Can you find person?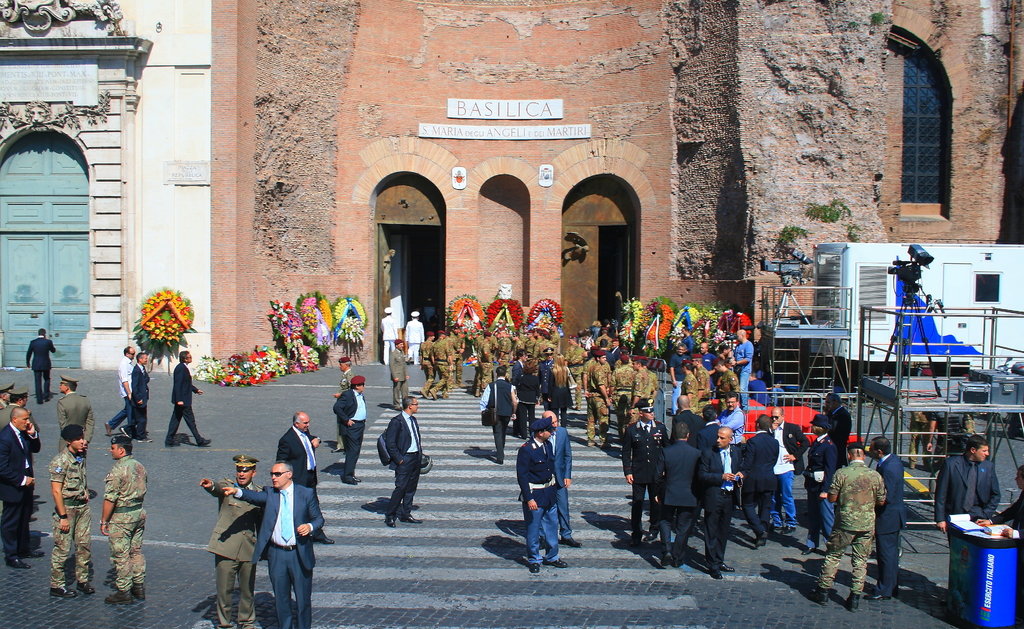
Yes, bounding box: [568,331,588,382].
